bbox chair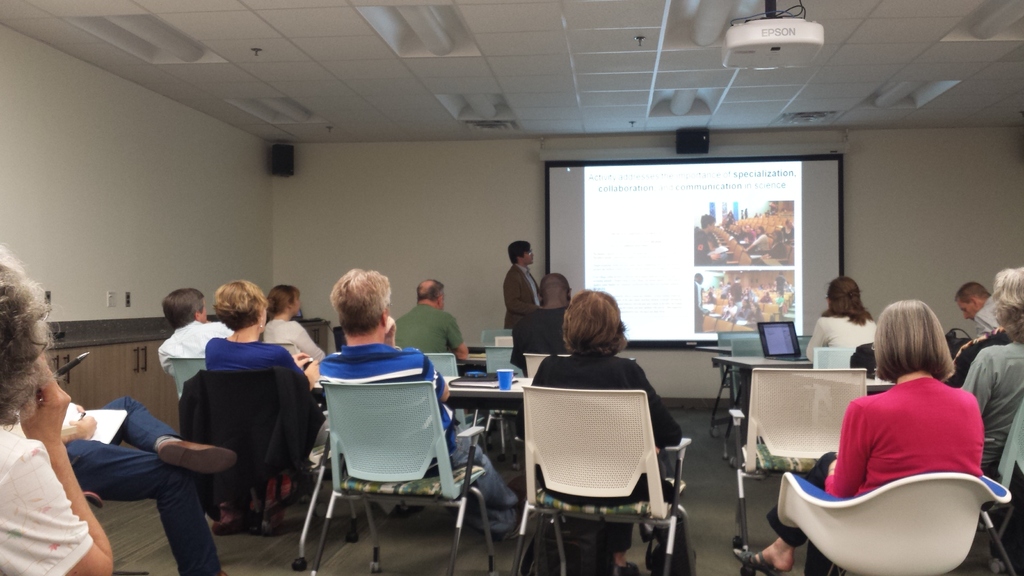
bbox=(185, 366, 358, 573)
